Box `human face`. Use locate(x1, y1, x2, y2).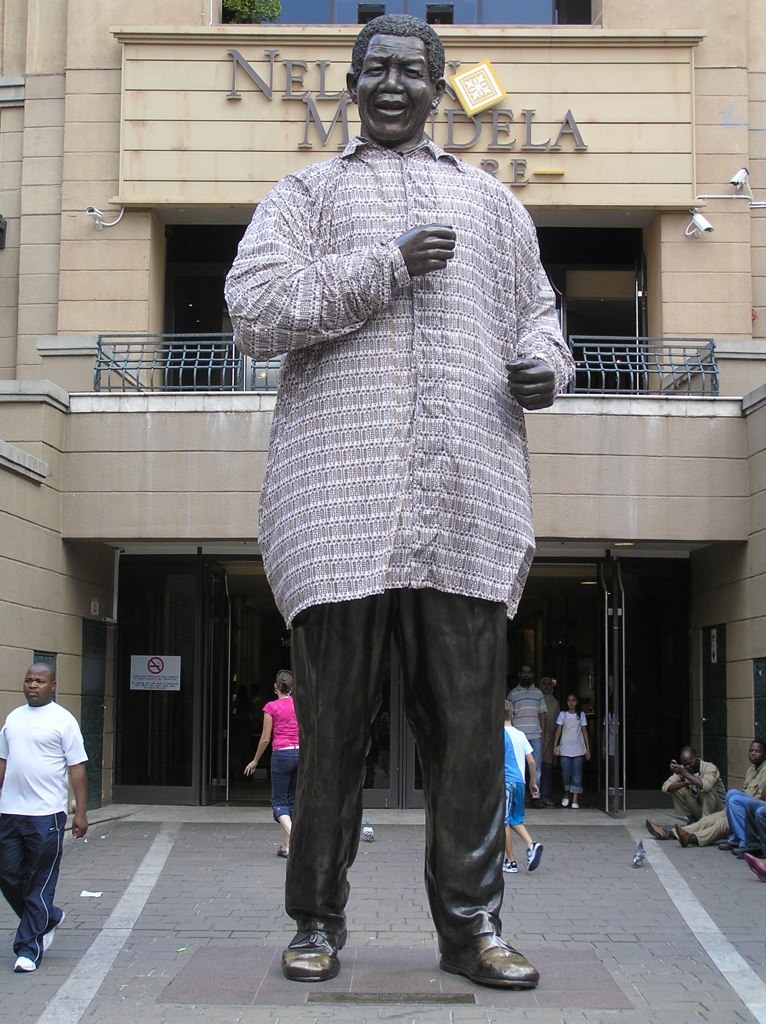
locate(363, 31, 432, 139).
